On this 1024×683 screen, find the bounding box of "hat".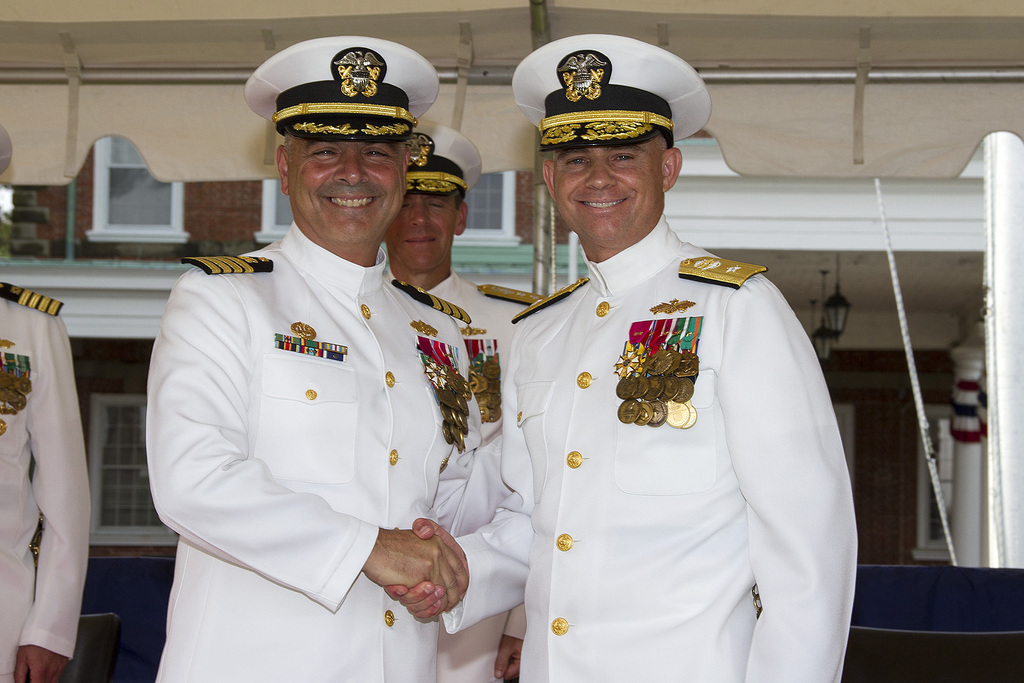
Bounding box: (403,122,485,199).
